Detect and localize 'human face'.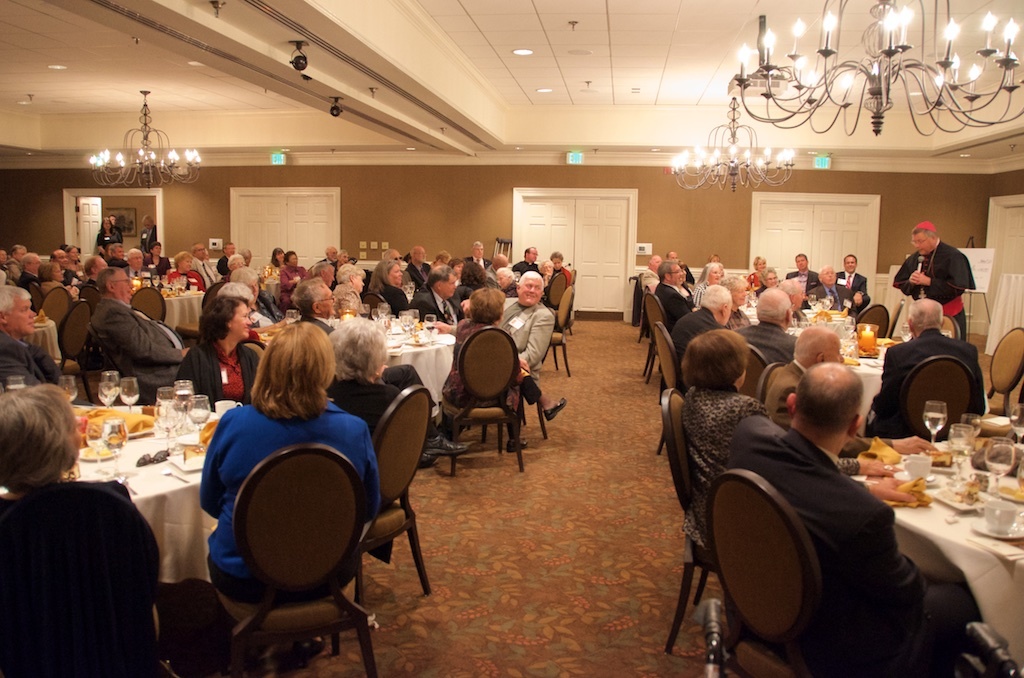
Localized at x1=819 y1=266 x2=837 y2=286.
